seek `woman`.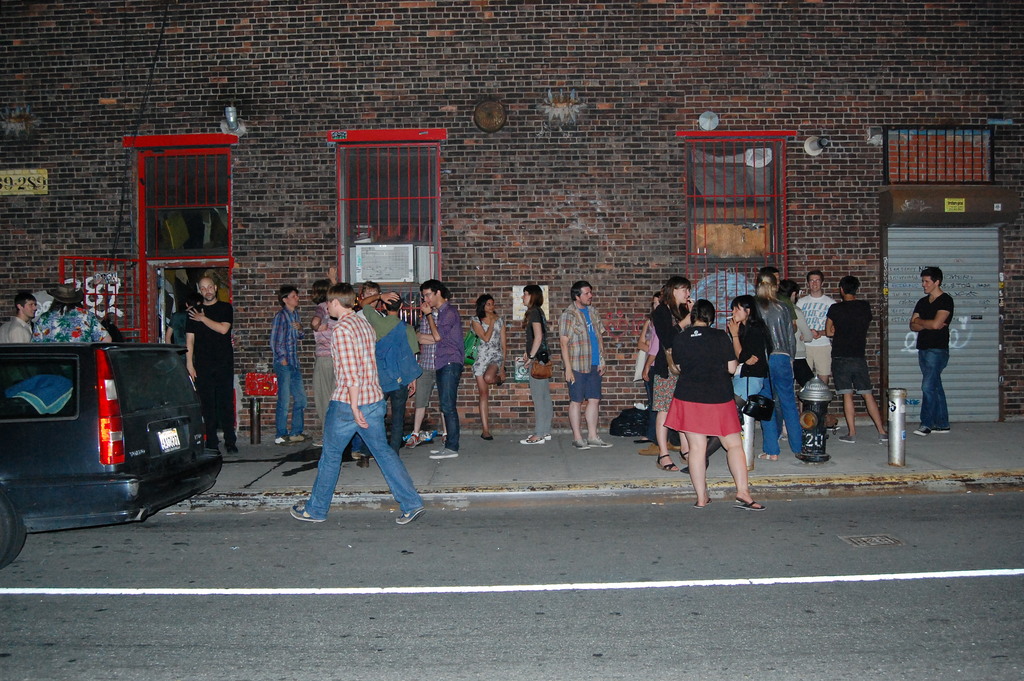
{"left": 637, "top": 306, "right": 661, "bottom": 400}.
